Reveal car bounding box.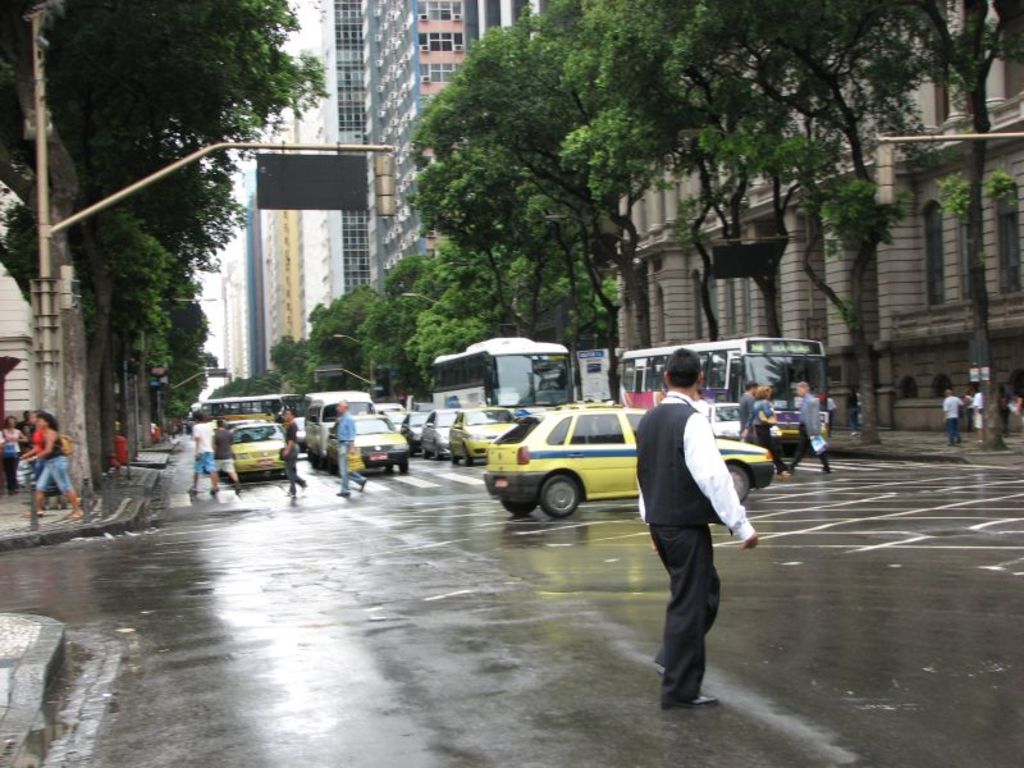
Revealed: region(228, 417, 289, 485).
